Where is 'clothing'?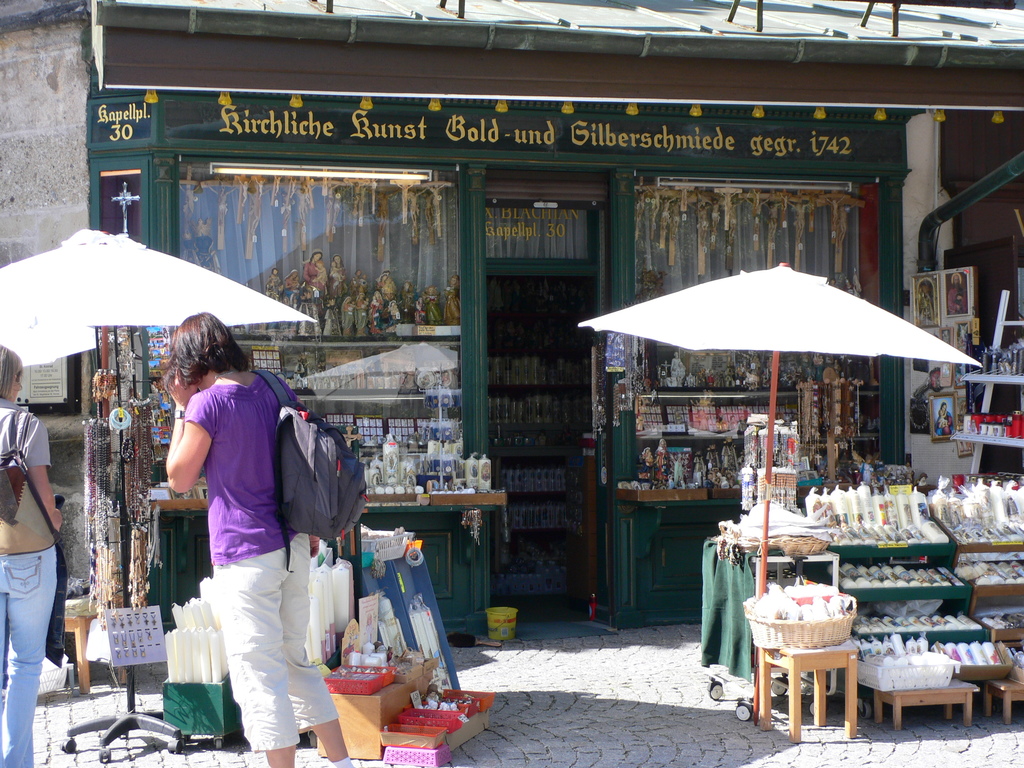
934:414:952:439.
